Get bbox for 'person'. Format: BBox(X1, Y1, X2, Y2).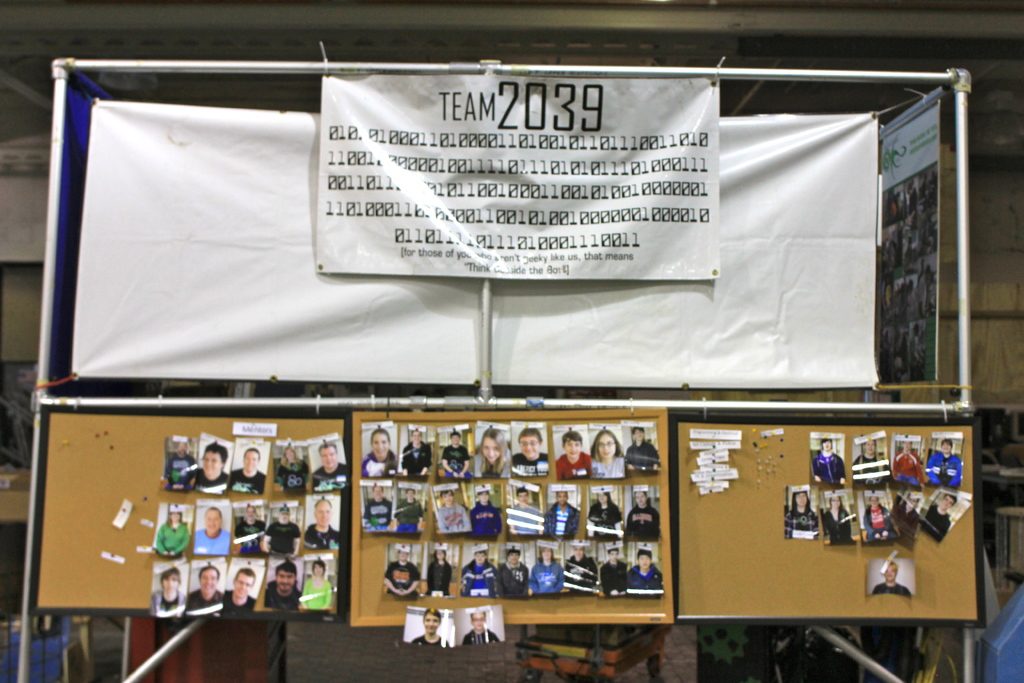
BBox(189, 565, 221, 615).
